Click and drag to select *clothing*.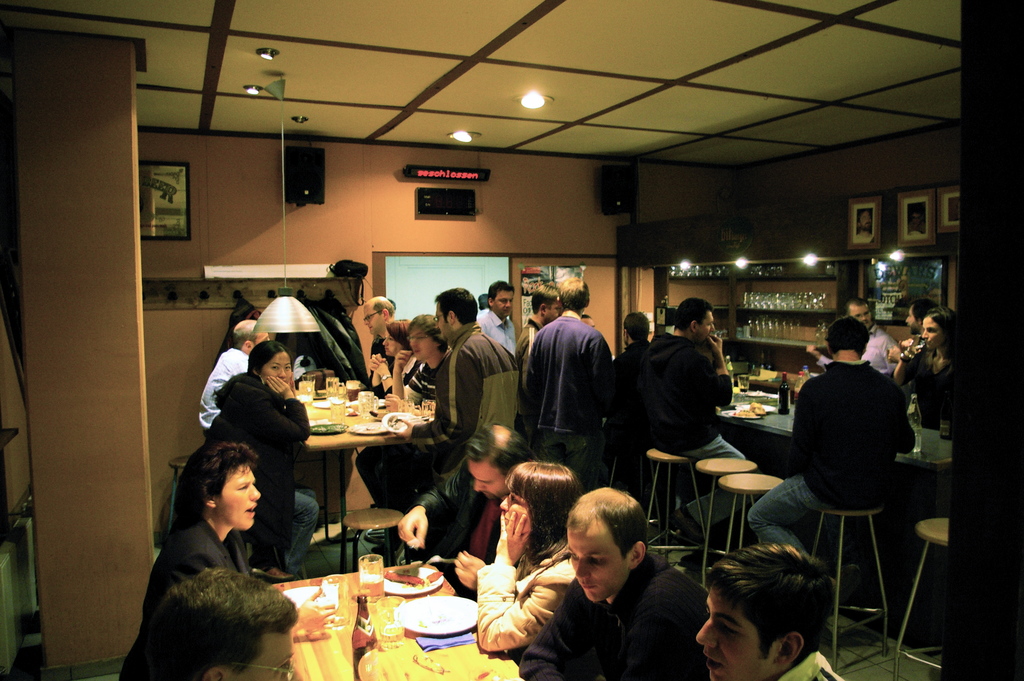
Selection: left=519, top=544, right=712, bottom=680.
